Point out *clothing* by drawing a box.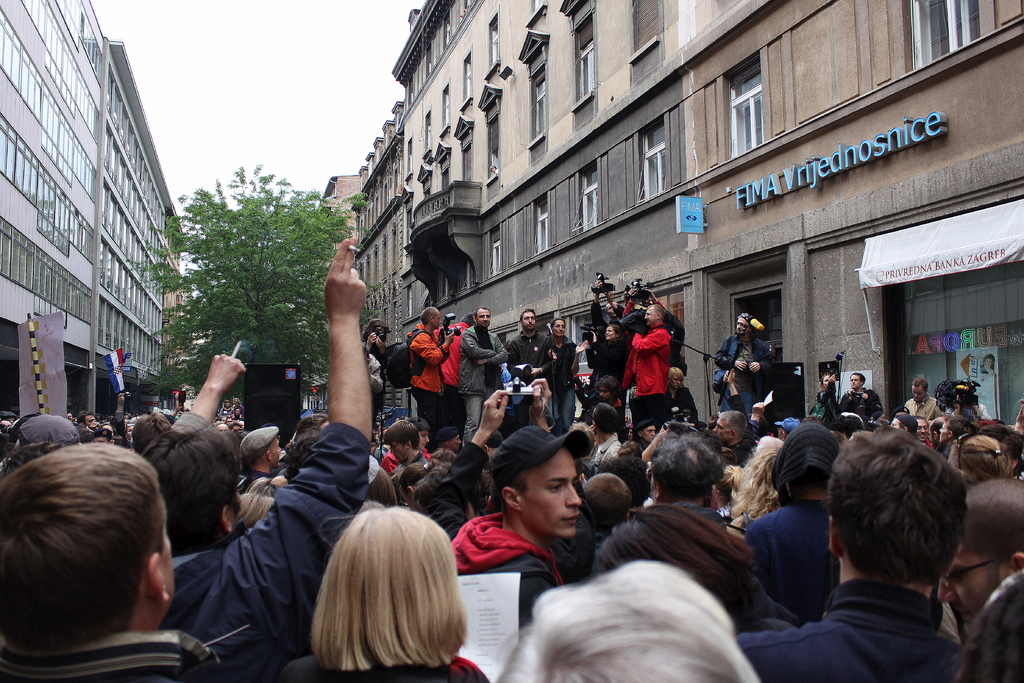
x1=499 y1=324 x2=554 y2=368.
